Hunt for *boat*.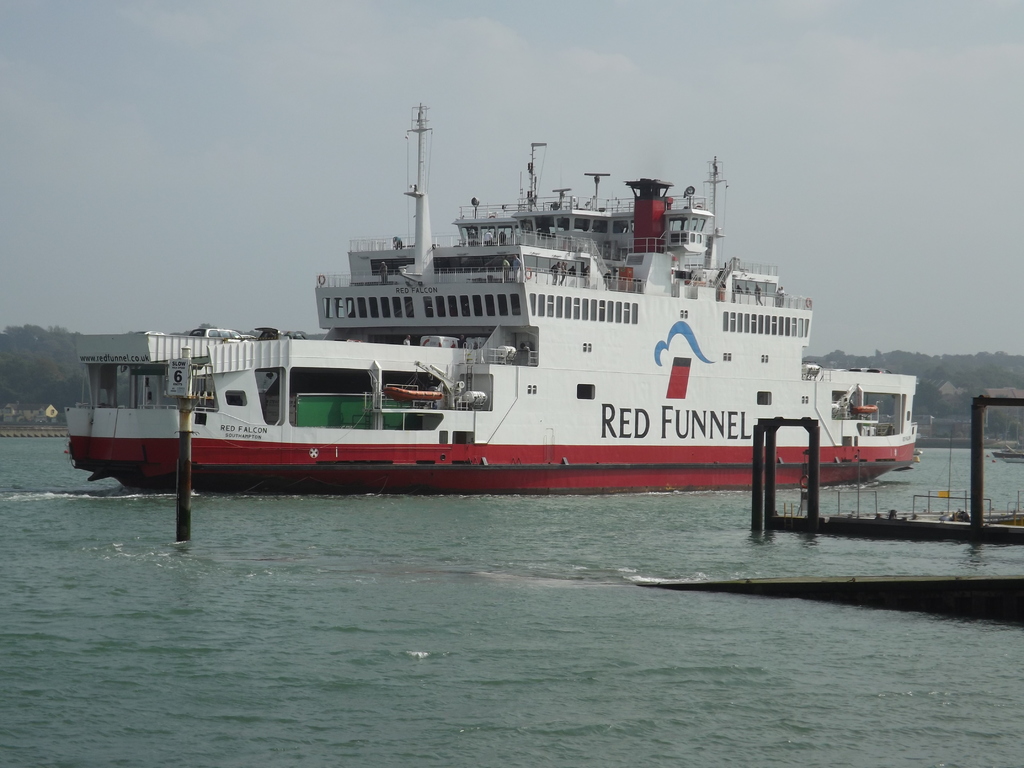
Hunted down at [left=62, top=99, right=924, bottom=499].
